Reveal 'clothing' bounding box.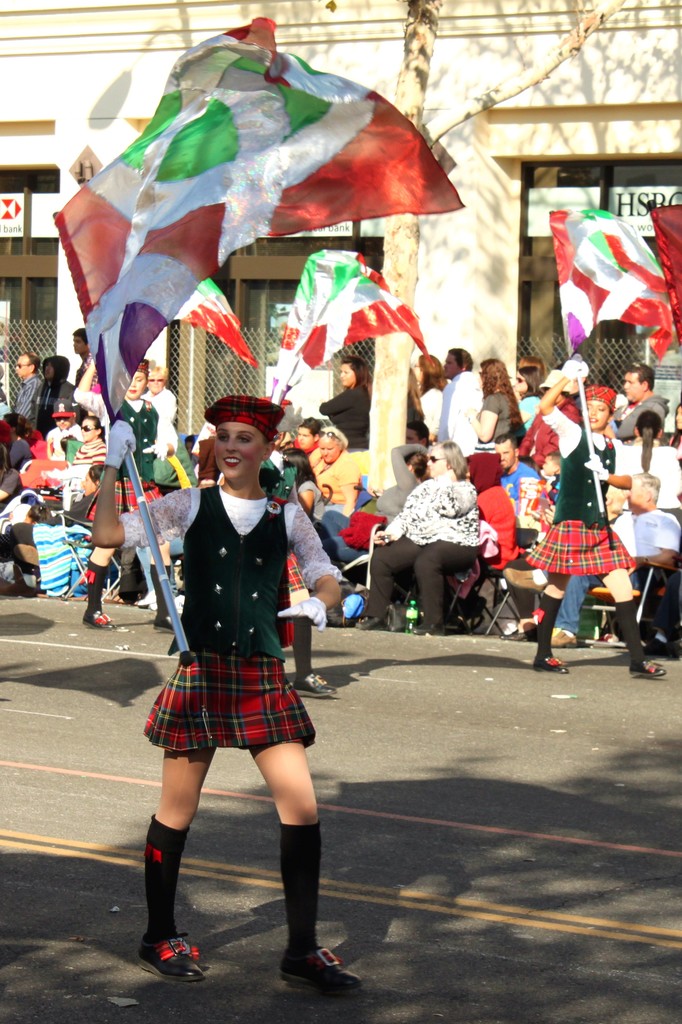
Revealed: region(514, 423, 635, 649).
